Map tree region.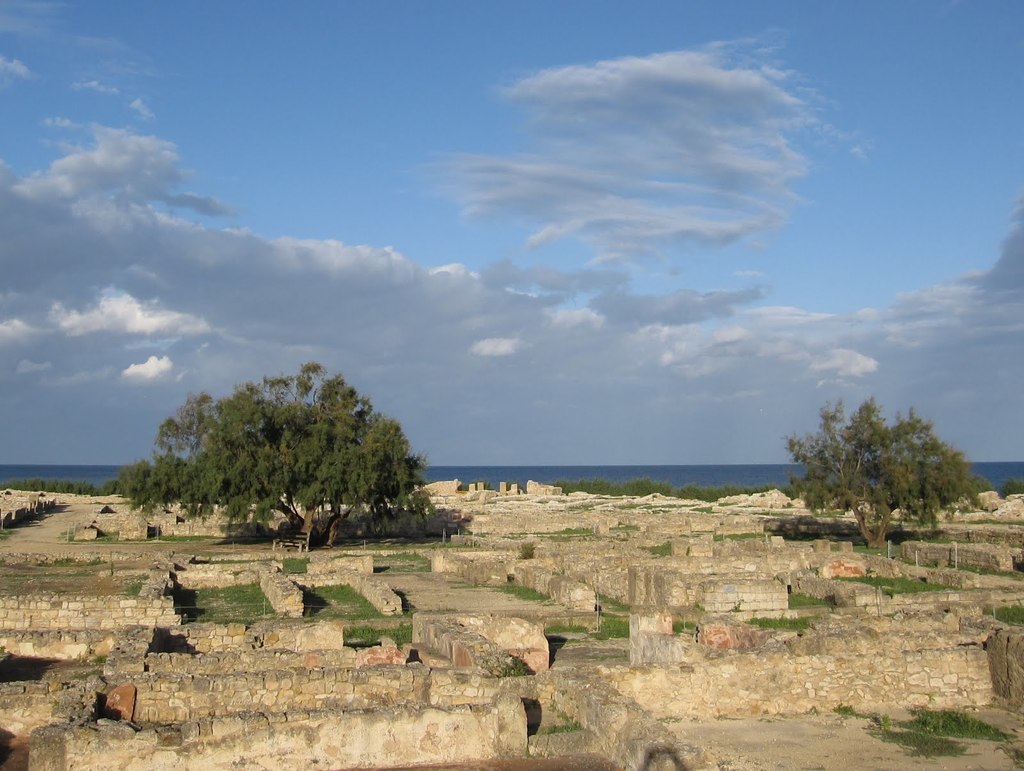
Mapped to detection(141, 360, 436, 545).
